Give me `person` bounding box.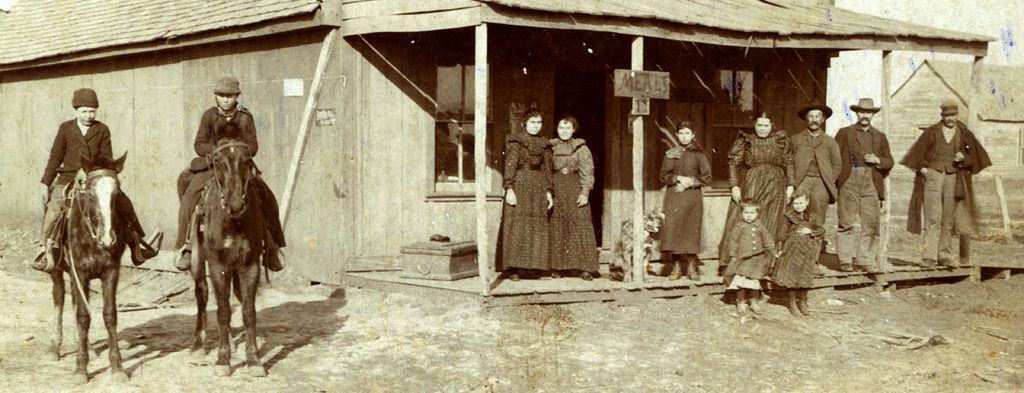
[x1=900, y1=105, x2=992, y2=274].
